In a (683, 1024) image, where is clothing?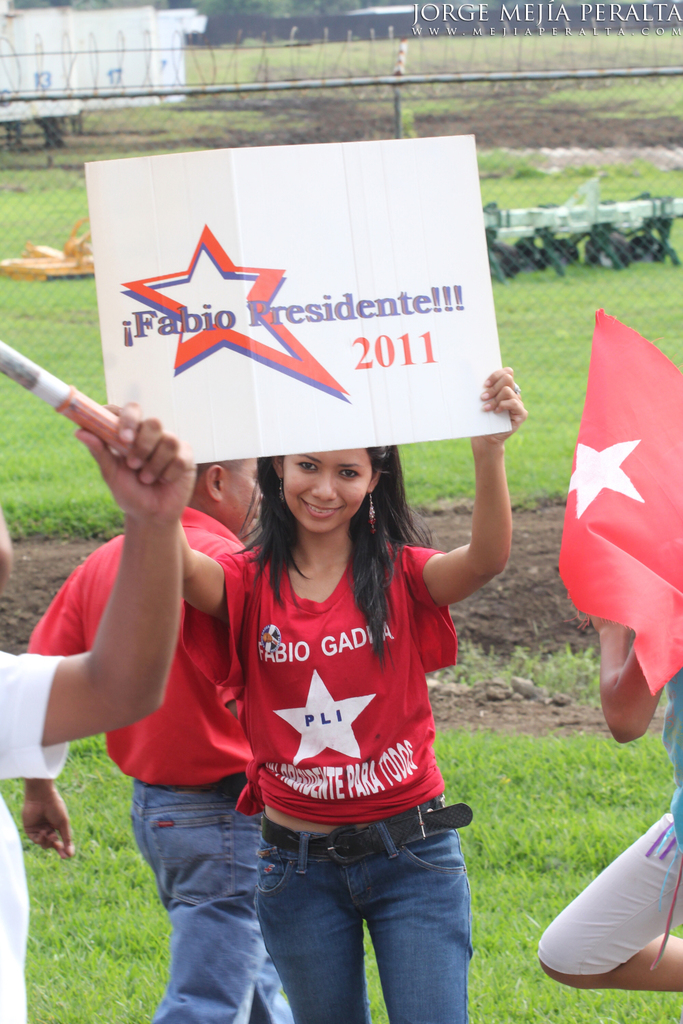
select_region(221, 543, 452, 840).
